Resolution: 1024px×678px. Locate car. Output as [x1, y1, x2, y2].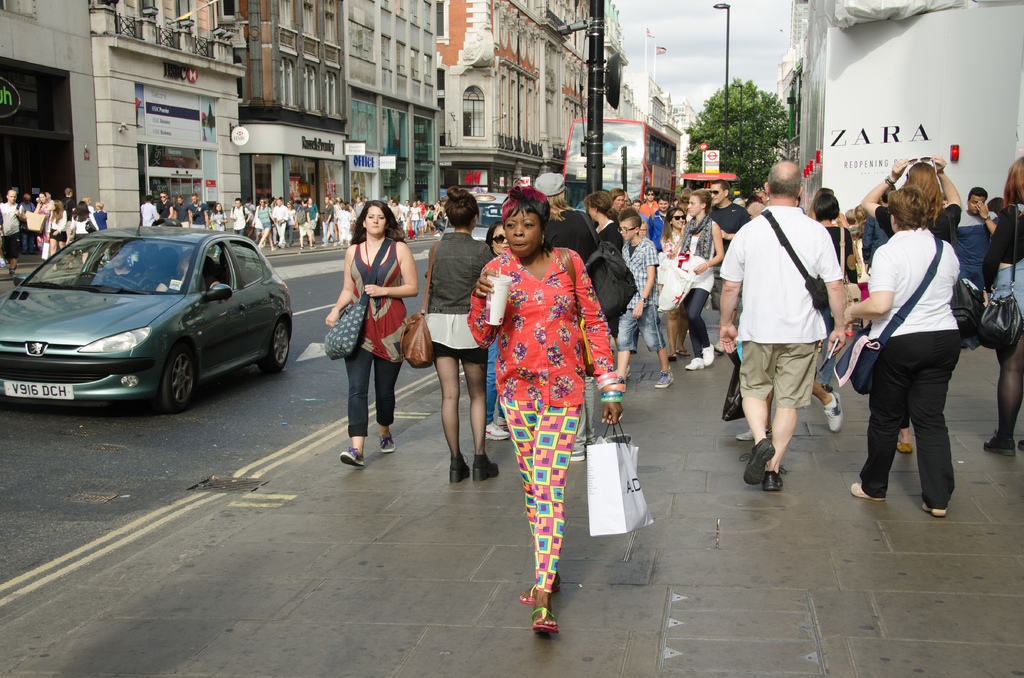
[6, 214, 300, 422].
